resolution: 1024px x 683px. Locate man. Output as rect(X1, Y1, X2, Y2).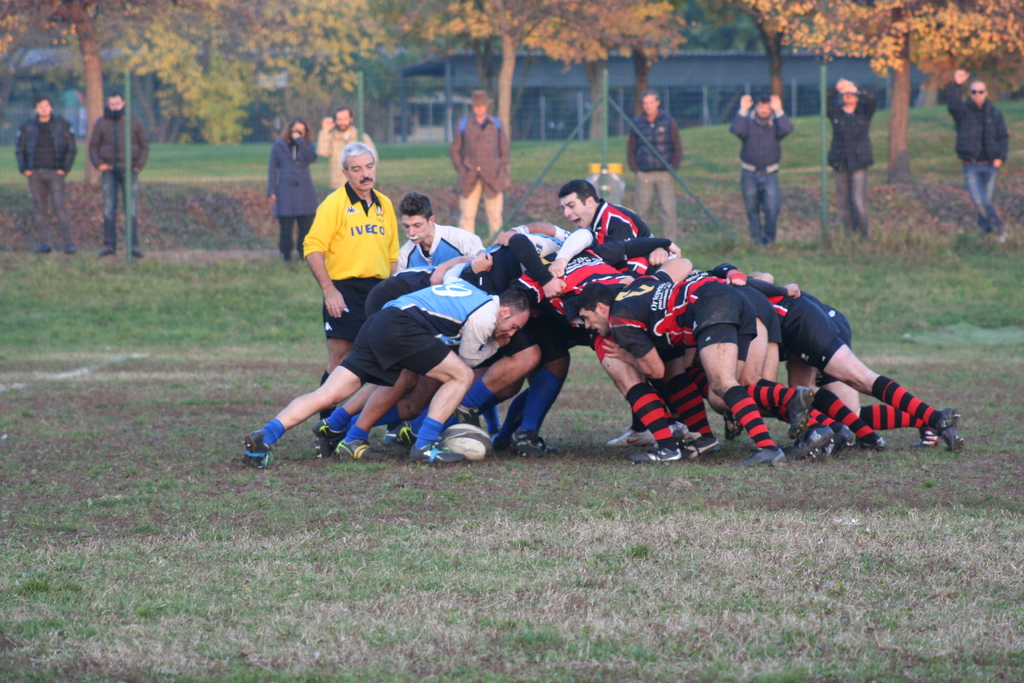
rect(824, 77, 876, 236).
